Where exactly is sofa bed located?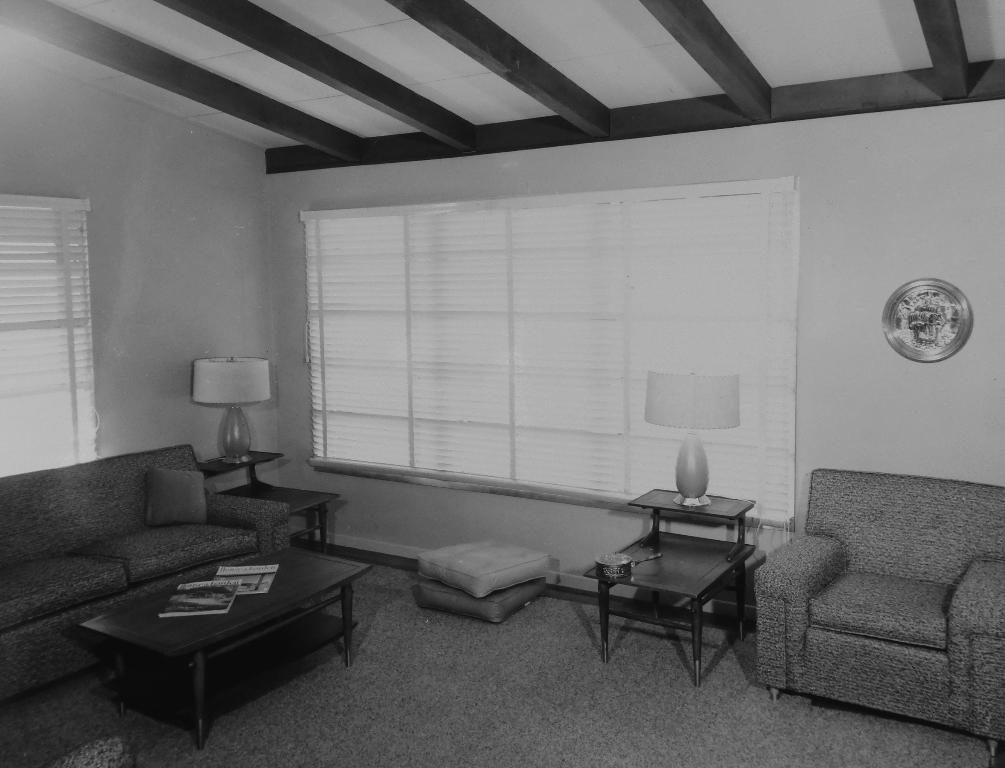
Its bounding box is [3,444,354,705].
